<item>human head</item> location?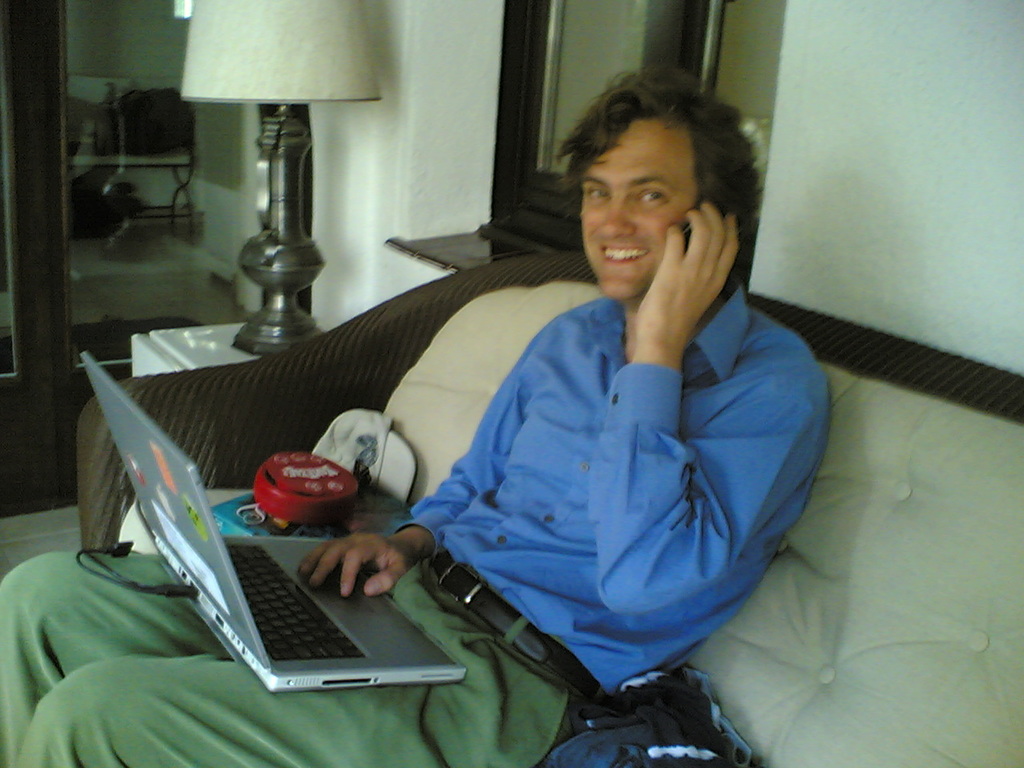
rect(554, 73, 743, 295)
